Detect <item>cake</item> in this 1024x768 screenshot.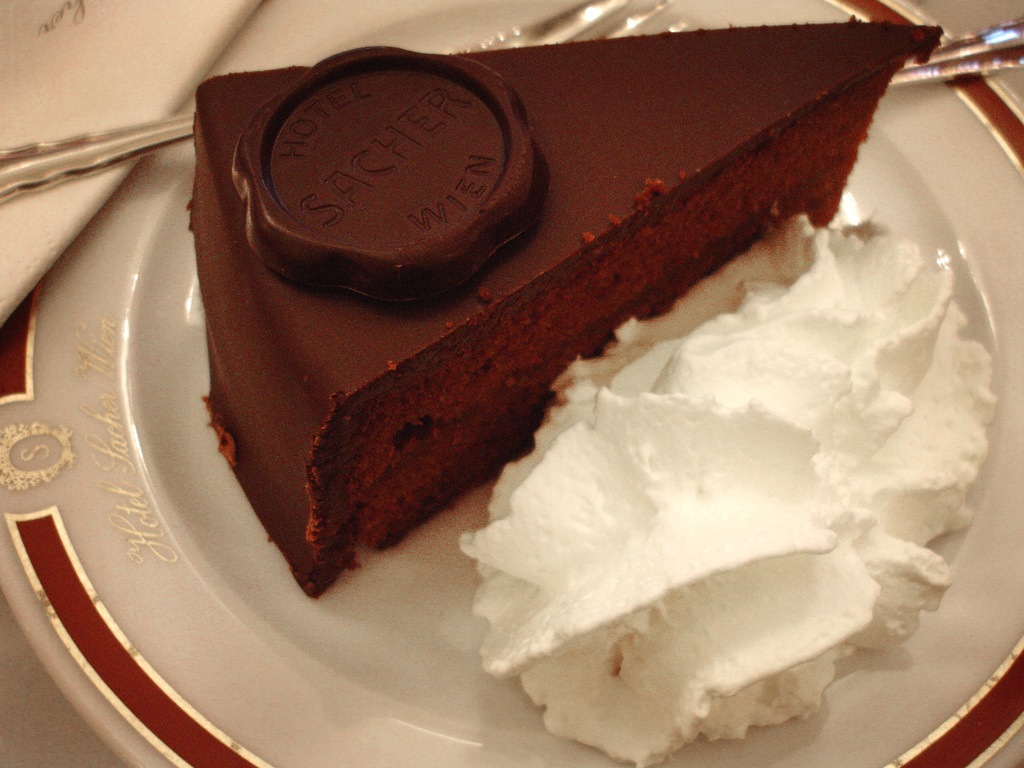
Detection: [left=196, top=18, right=943, bottom=596].
